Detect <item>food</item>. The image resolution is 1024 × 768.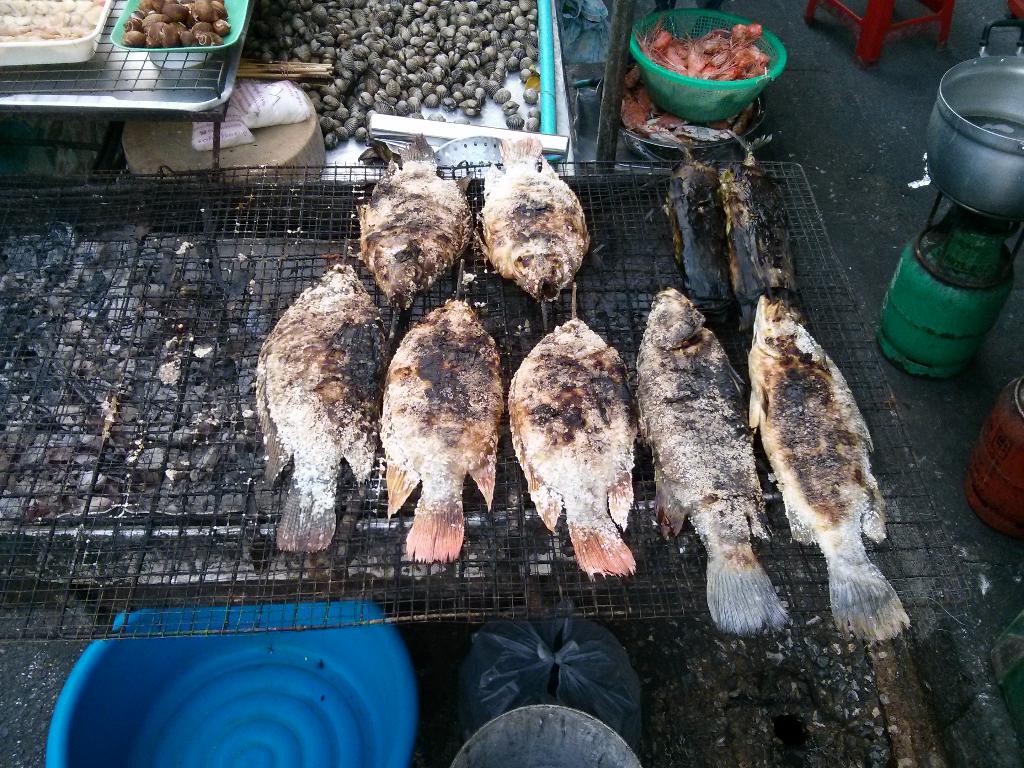
259 265 388 548.
